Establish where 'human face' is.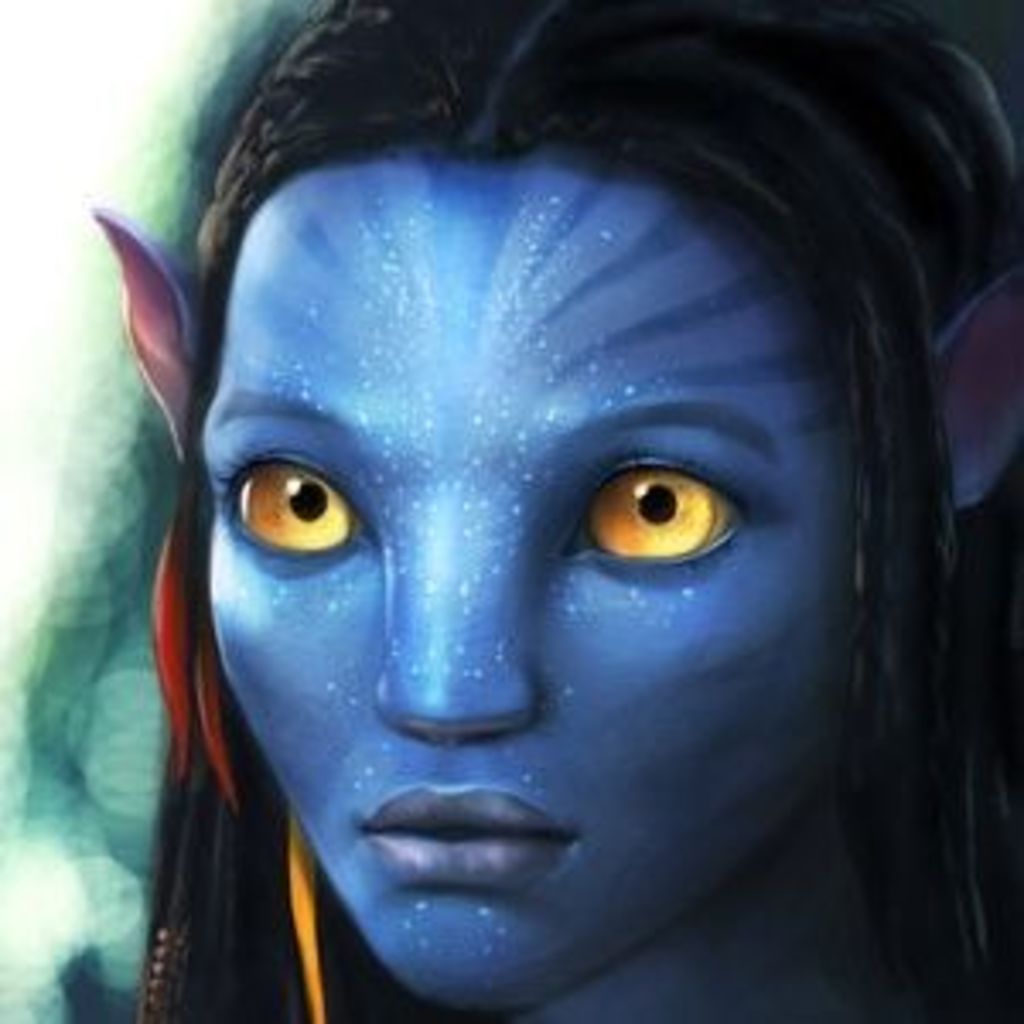
Established at 201/160/864/1007.
